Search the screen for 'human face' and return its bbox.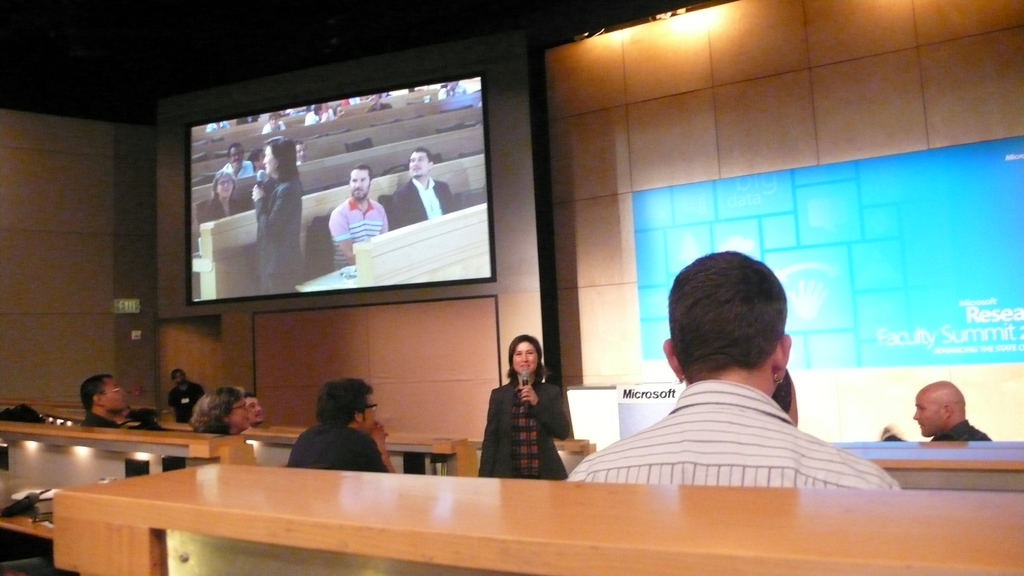
Found: bbox=(216, 177, 234, 200).
